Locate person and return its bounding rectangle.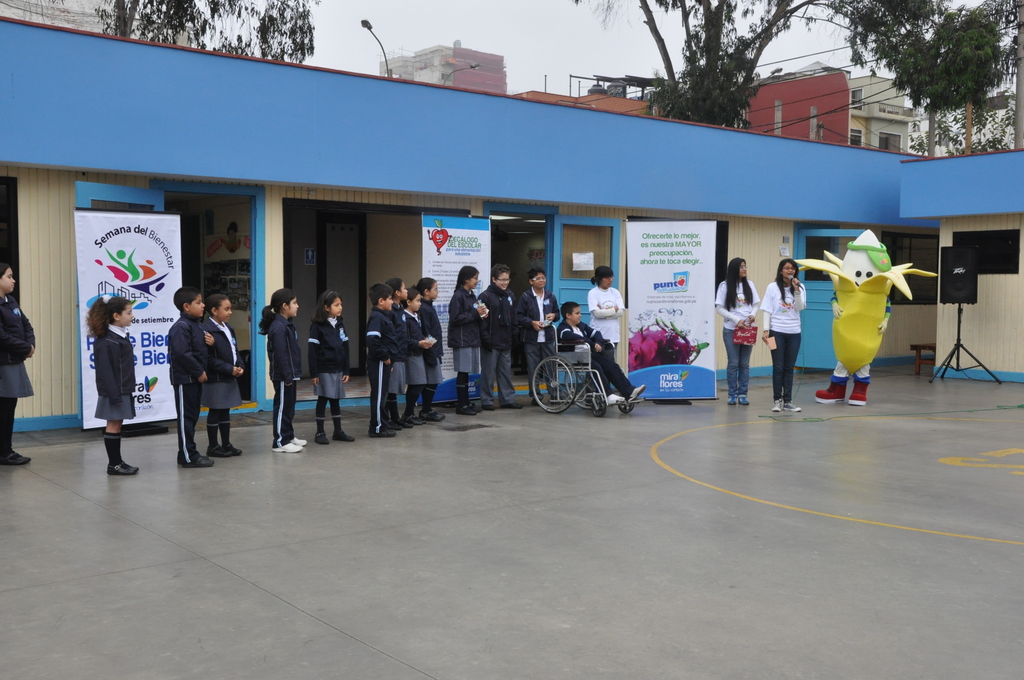
box(383, 273, 411, 429).
